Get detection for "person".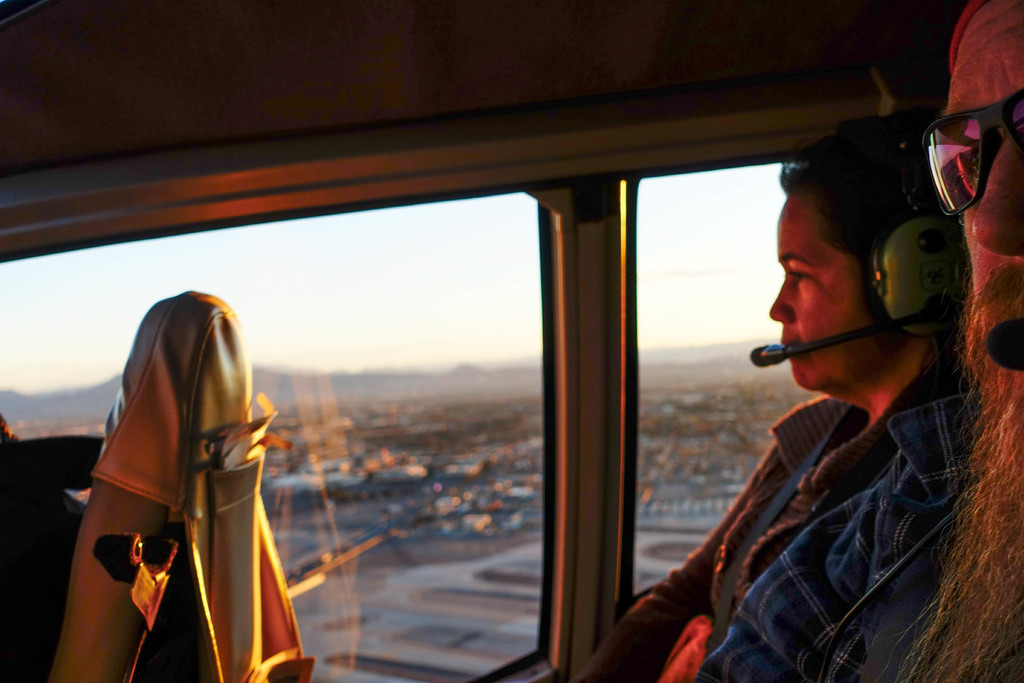
Detection: 0:404:109:682.
